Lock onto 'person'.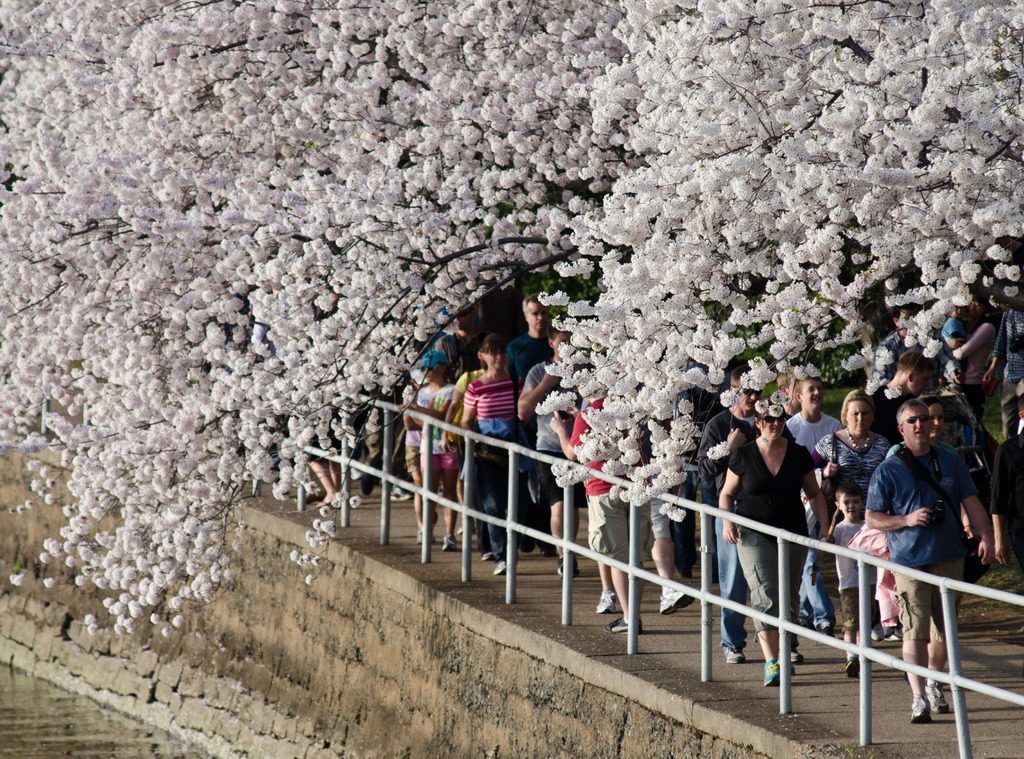
Locked: bbox(817, 475, 874, 672).
